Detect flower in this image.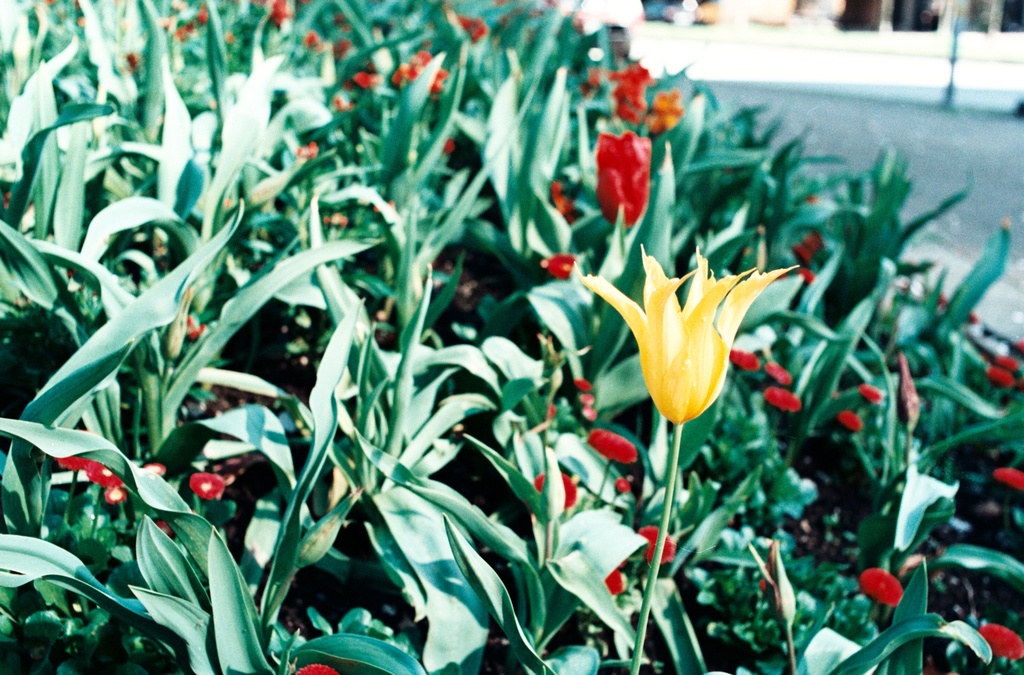
Detection: crop(968, 305, 980, 322).
